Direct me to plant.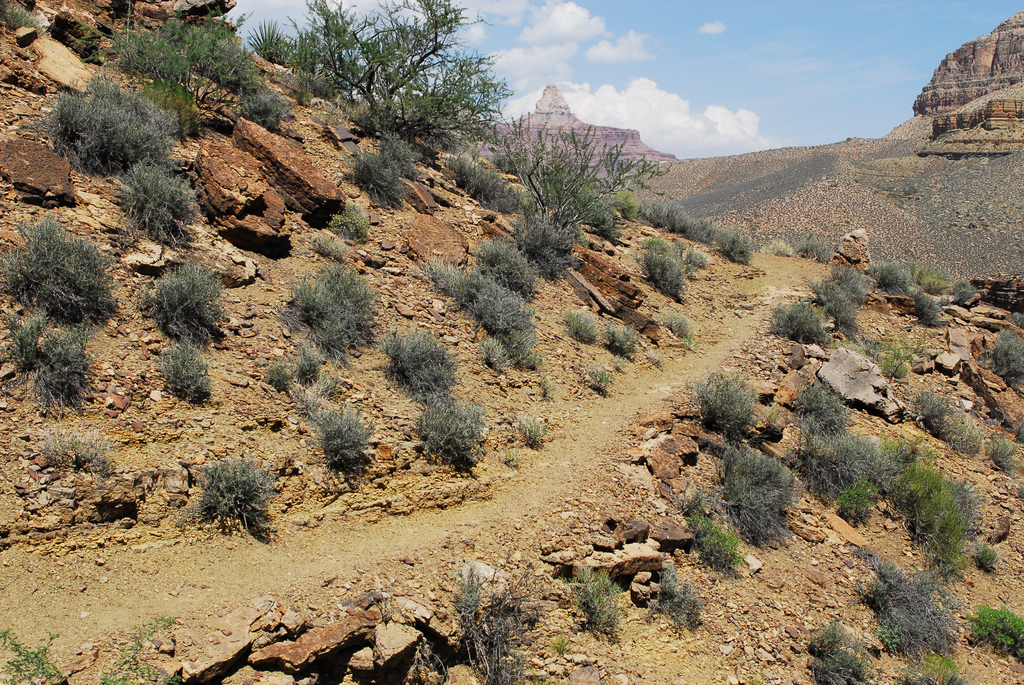
Direction: box=[835, 265, 879, 303].
